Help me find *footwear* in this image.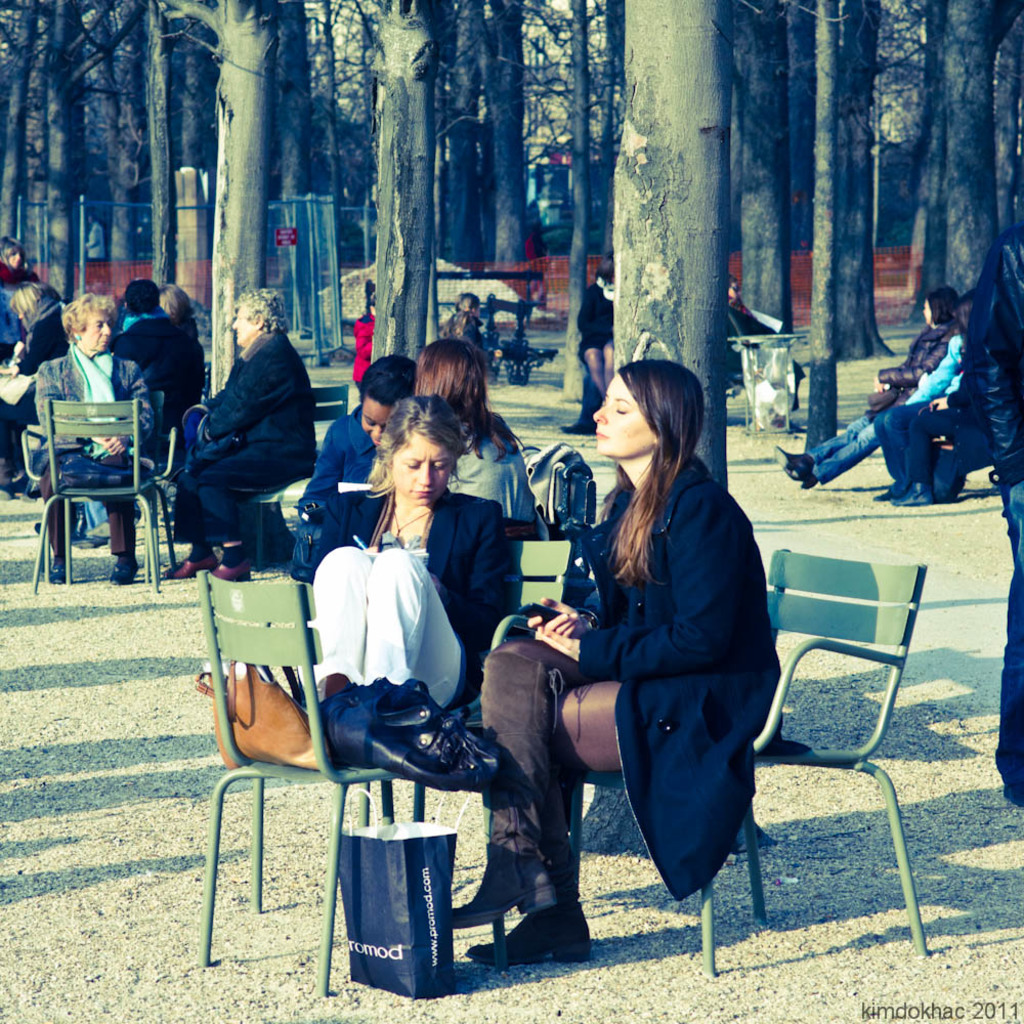
Found it: 465, 895, 598, 961.
